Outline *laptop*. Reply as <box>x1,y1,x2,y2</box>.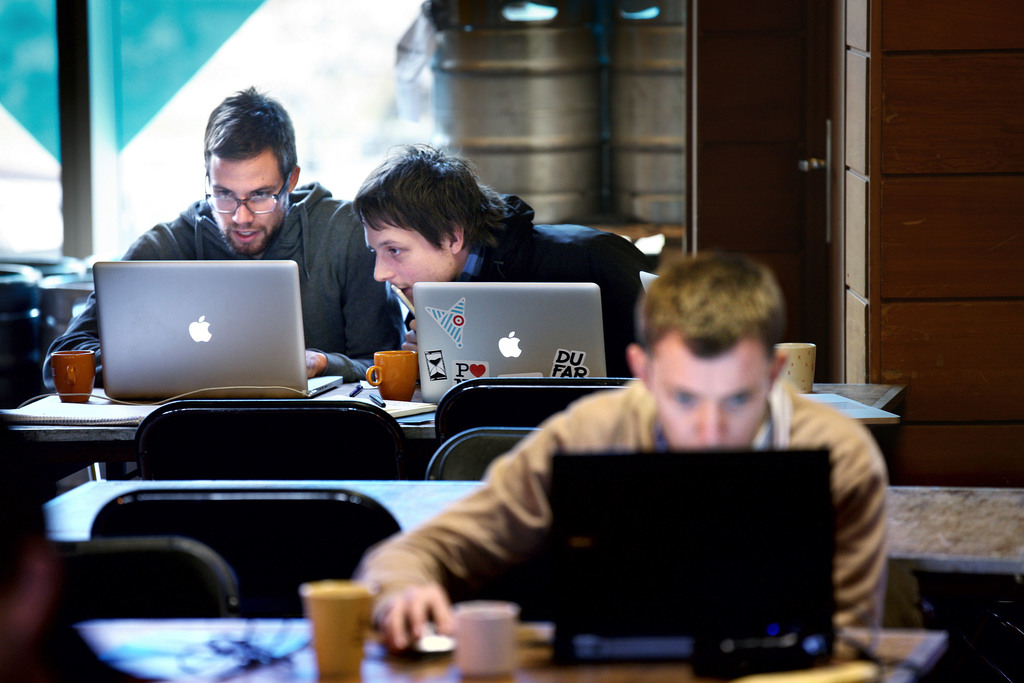
<box>410,281,607,403</box>.
